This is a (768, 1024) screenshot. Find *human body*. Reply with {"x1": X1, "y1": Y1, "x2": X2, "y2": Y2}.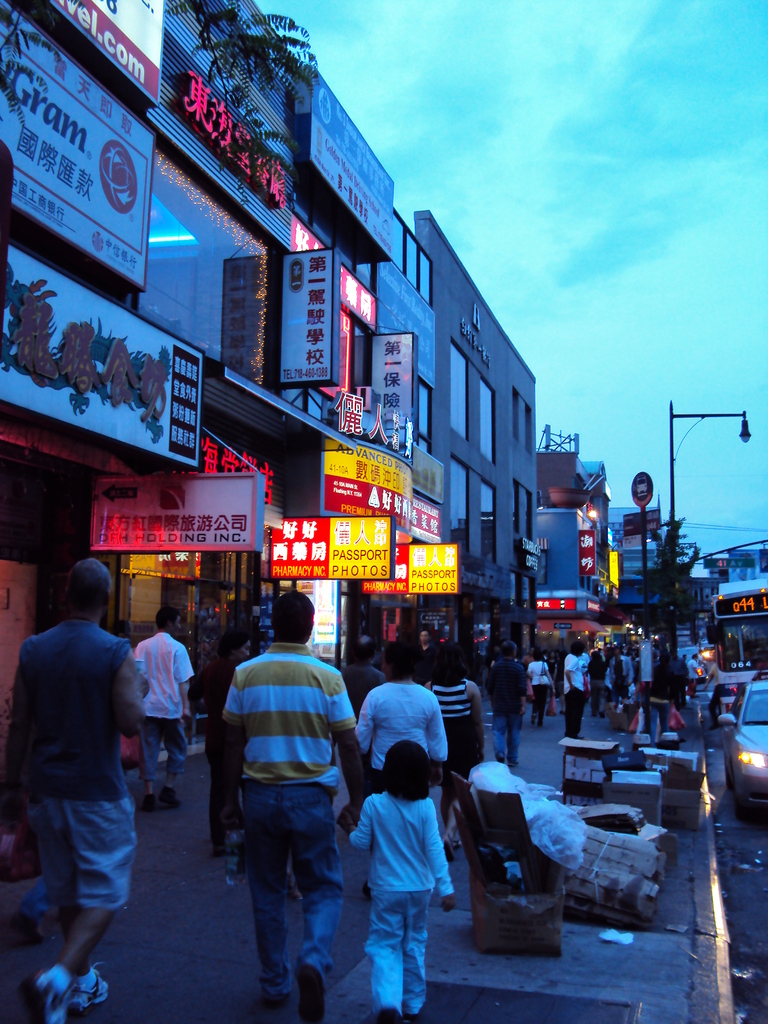
{"x1": 130, "y1": 605, "x2": 195, "y2": 810}.
